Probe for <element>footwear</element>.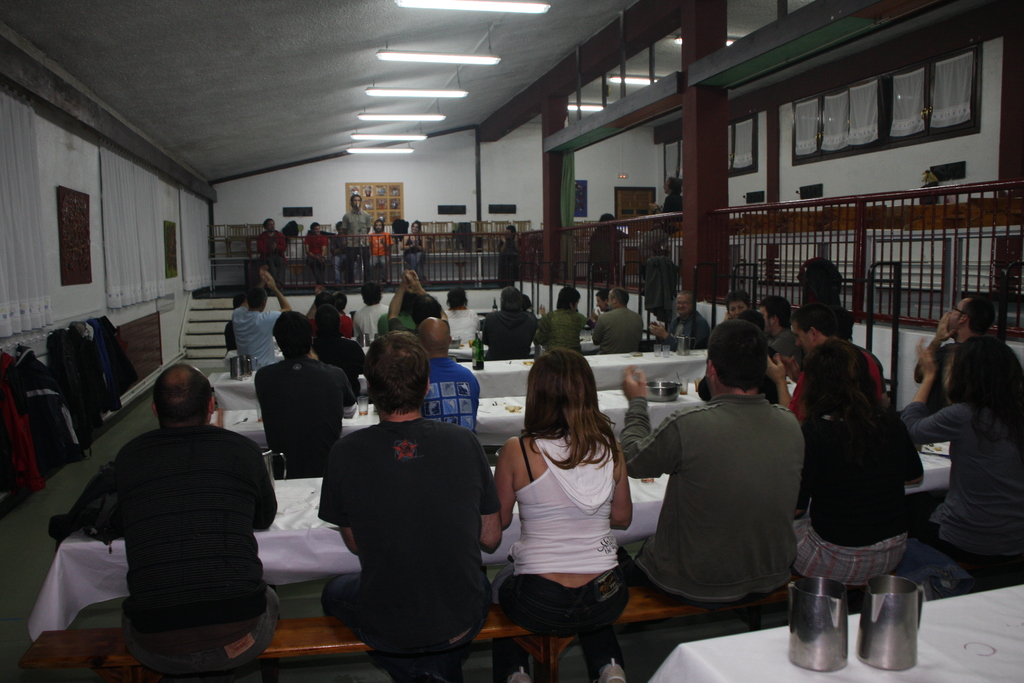
Probe result: x1=504, y1=662, x2=531, y2=682.
